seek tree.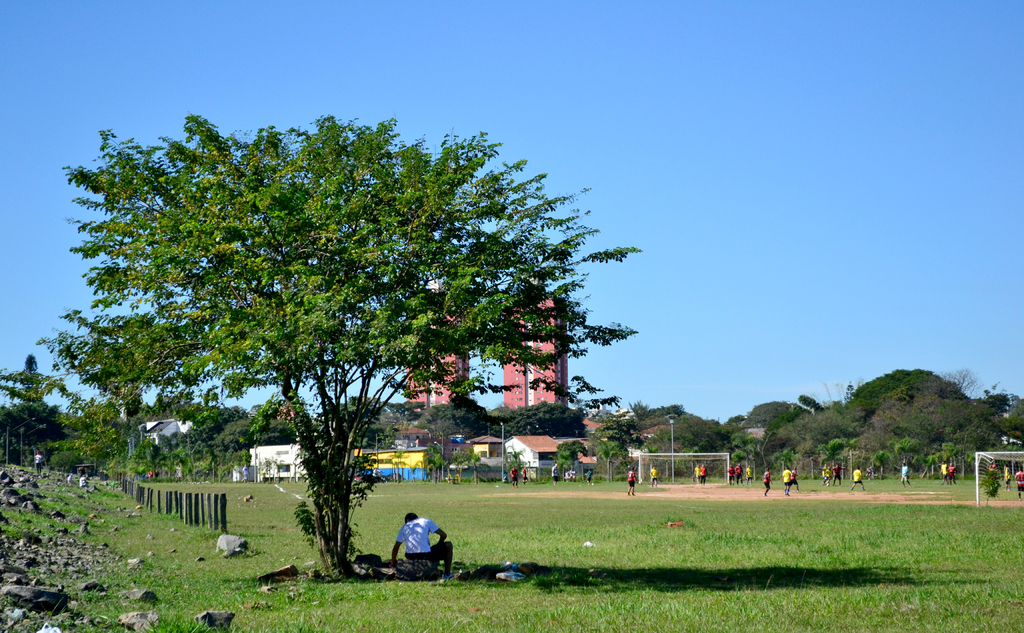
[x1=726, y1=427, x2=765, y2=481].
